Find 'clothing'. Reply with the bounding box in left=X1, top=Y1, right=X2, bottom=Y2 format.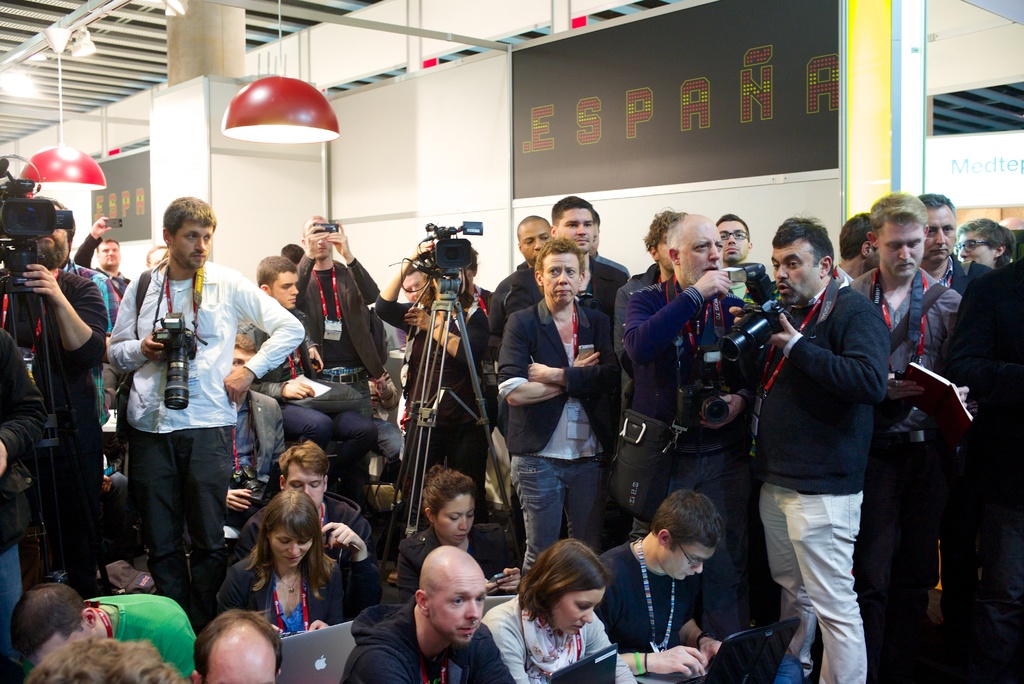
left=243, top=309, right=370, bottom=479.
